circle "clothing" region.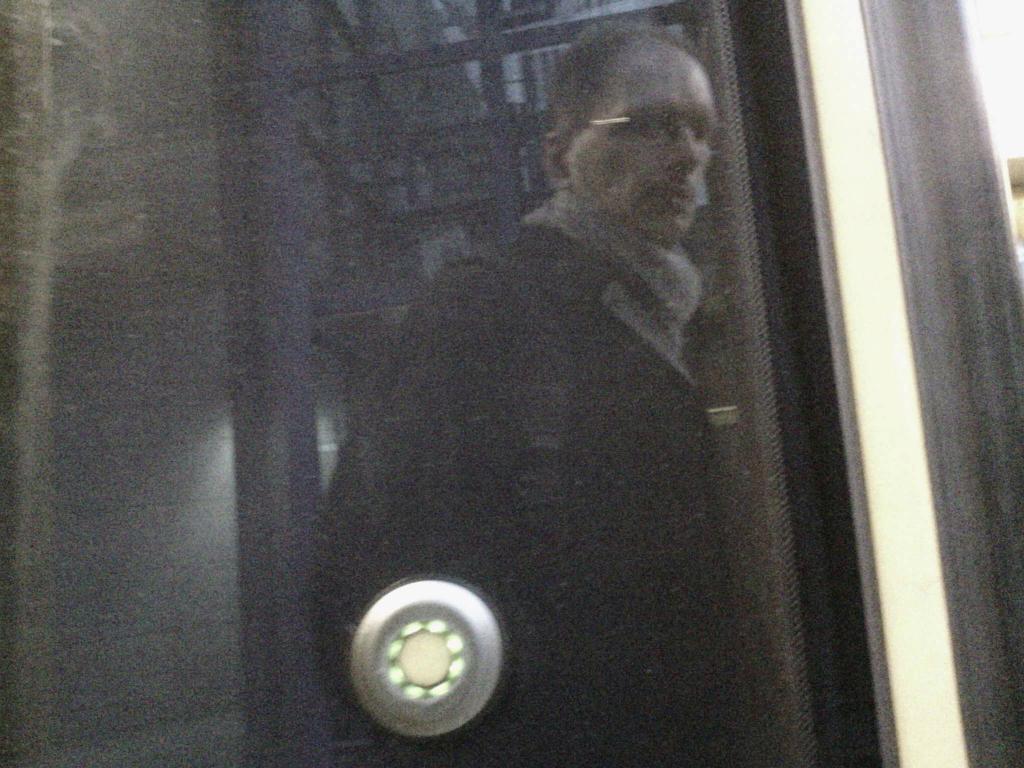
Region: box(314, 186, 755, 767).
